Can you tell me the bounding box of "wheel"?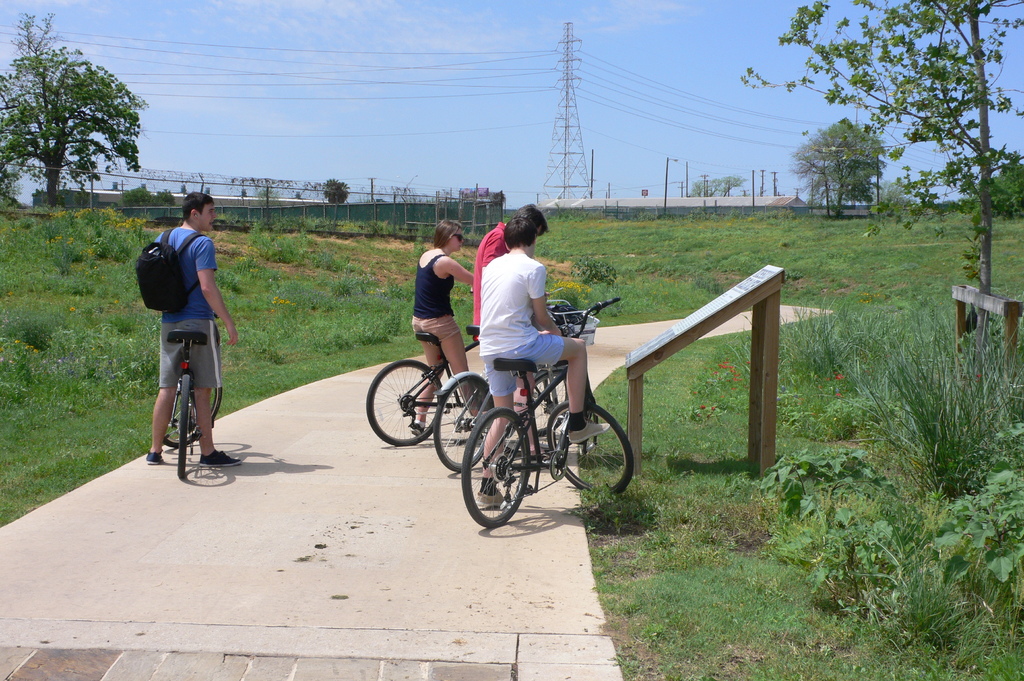
select_region(504, 421, 528, 459).
